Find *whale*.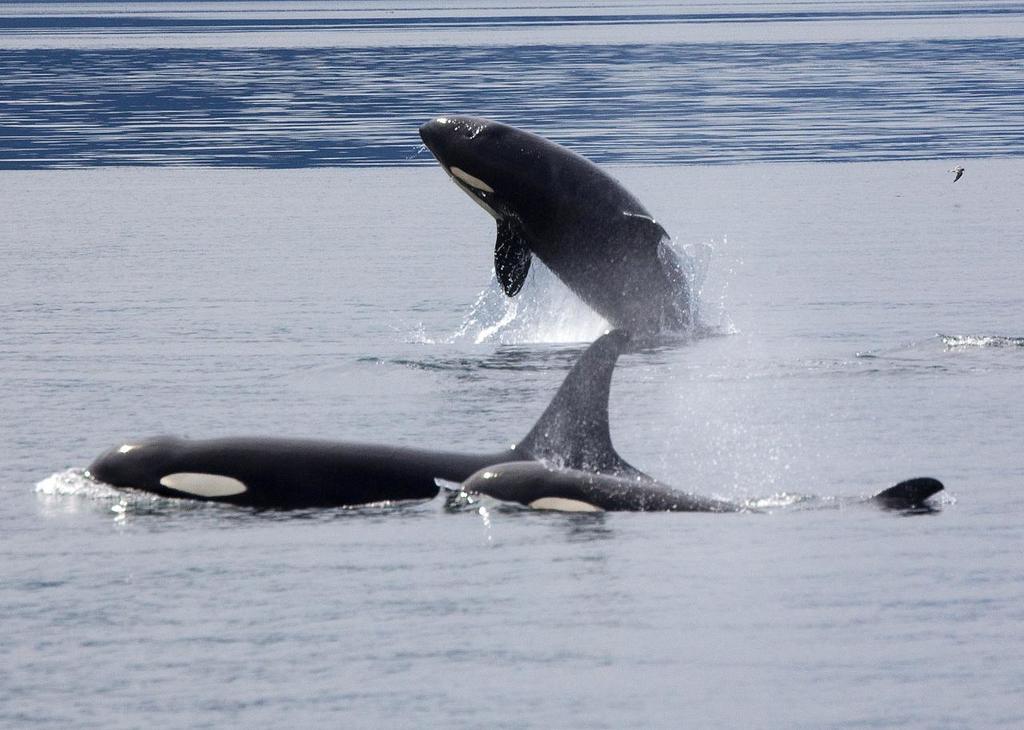
{"left": 76, "top": 333, "right": 643, "bottom": 512}.
